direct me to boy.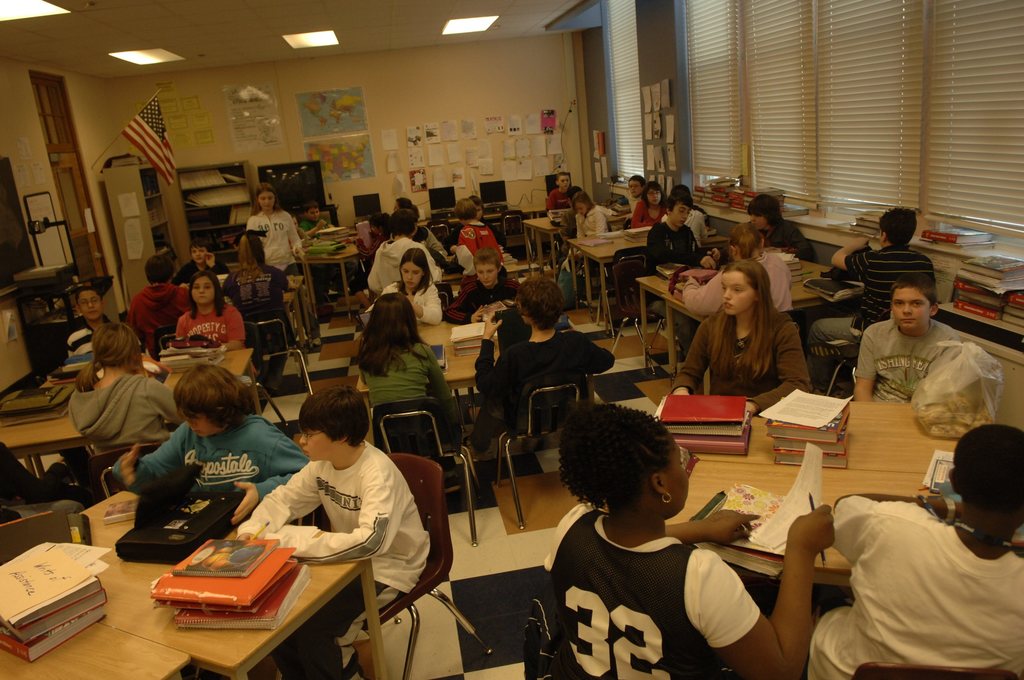
Direction: {"left": 56, "top": 286, "right": 144, "bottom": 366}.
